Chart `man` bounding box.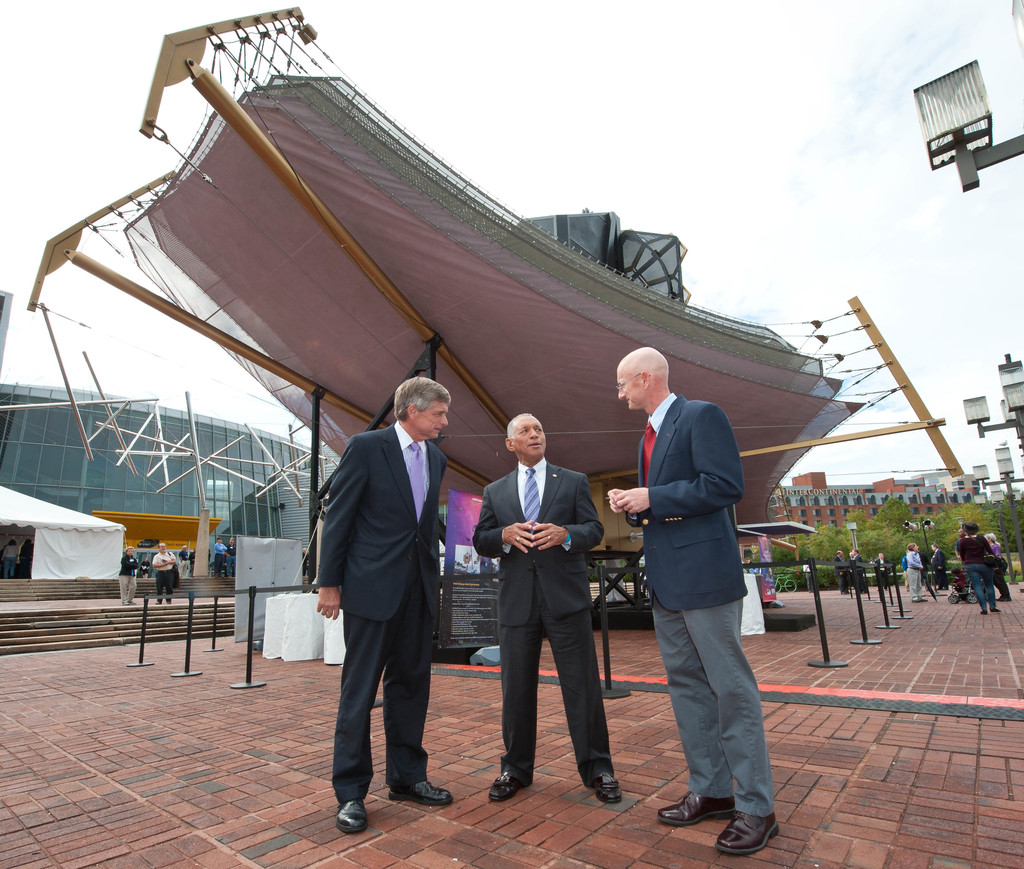
Charted: (152, 541, 176, 604).
